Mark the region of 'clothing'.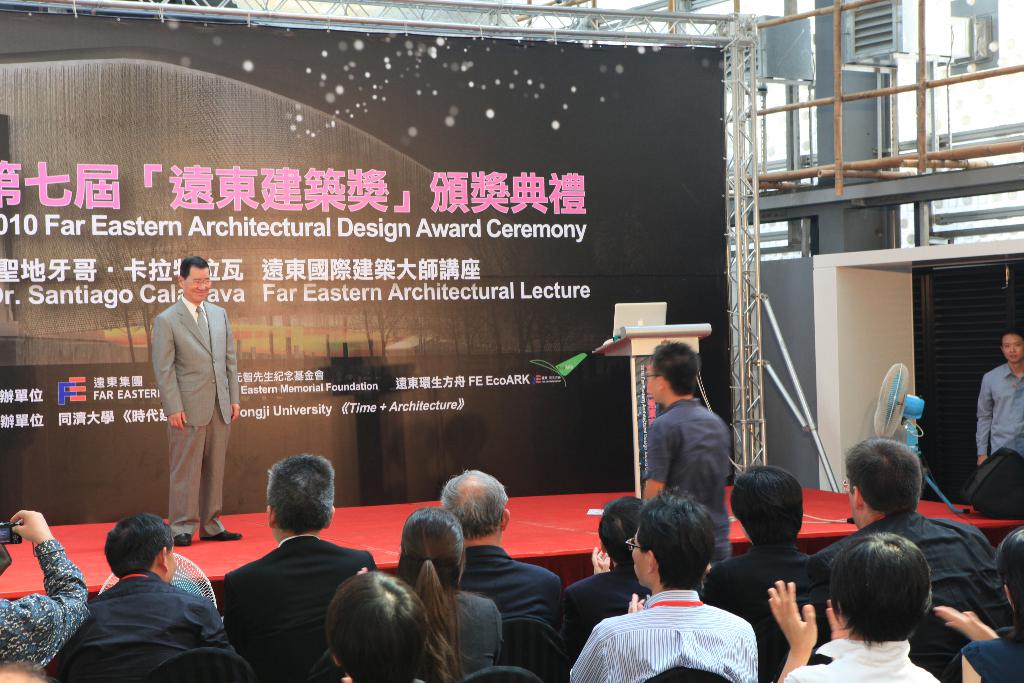
Region: box(455, 539, 564, 659).
